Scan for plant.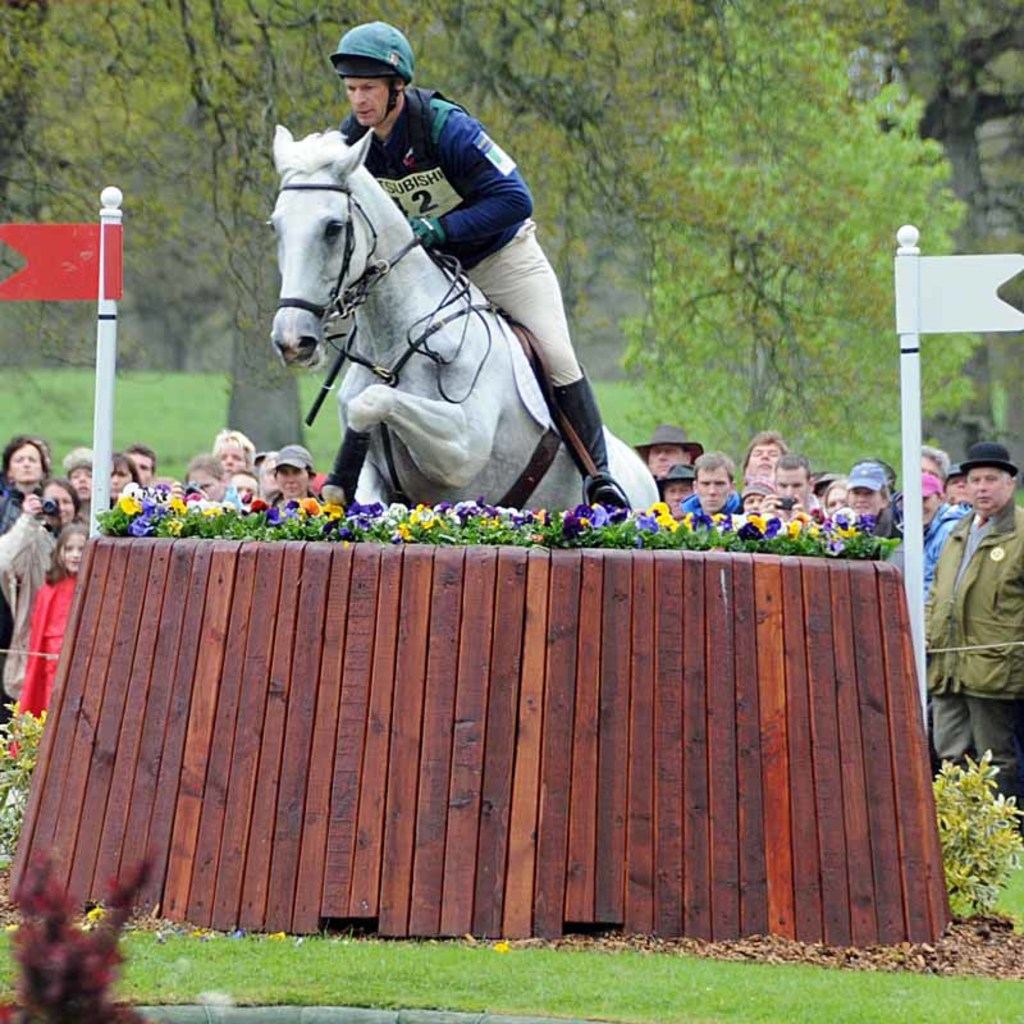
Scan result: Rect(925, 751, 1021, 934).
